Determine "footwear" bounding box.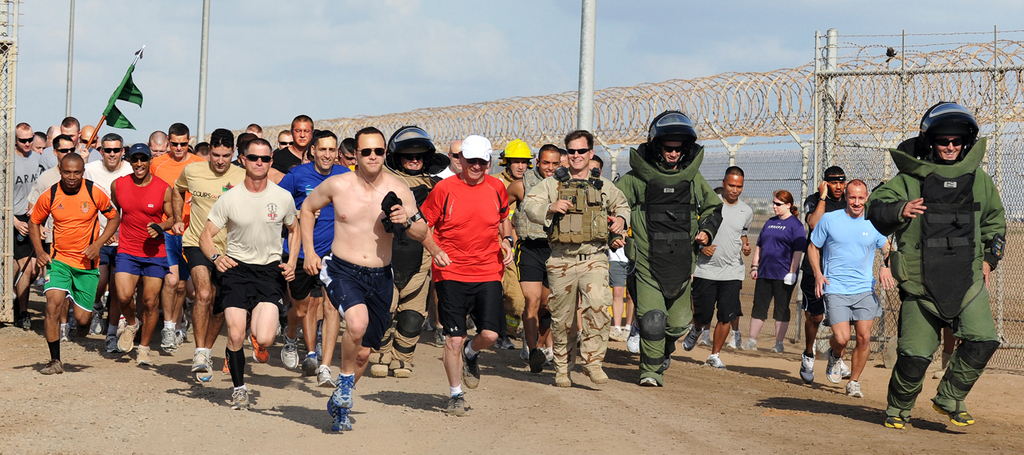
Determined: <bbox>137, 344, 153, 366</bbox>.
